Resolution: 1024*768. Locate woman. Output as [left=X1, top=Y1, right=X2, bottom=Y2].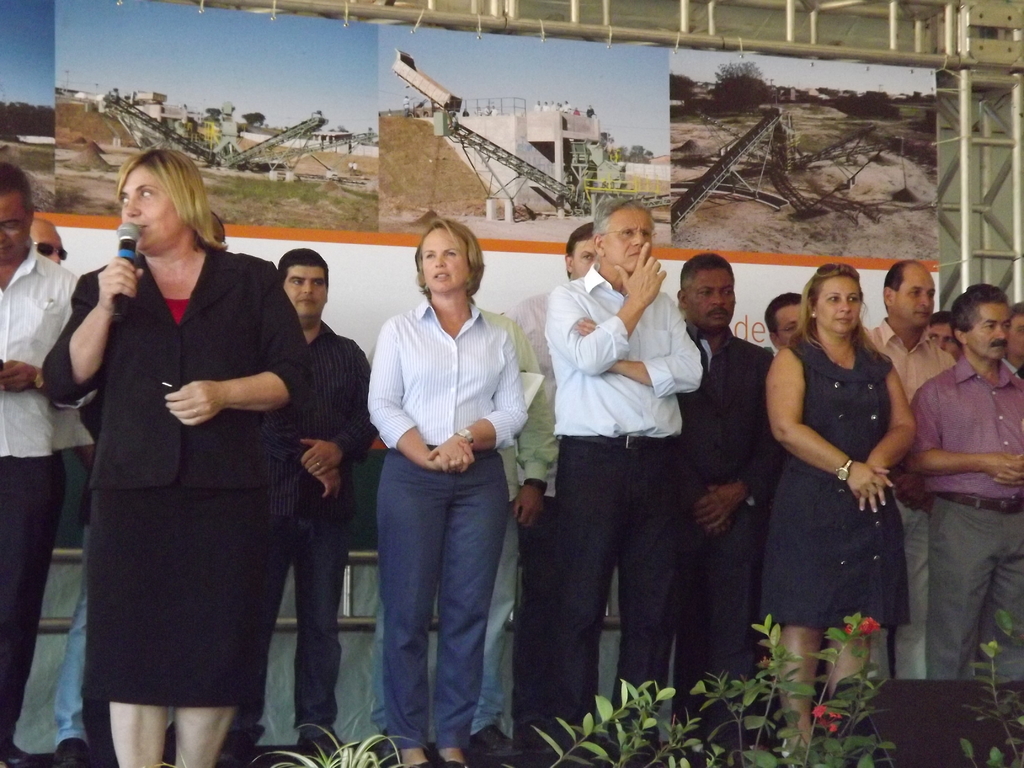
[left=757, top=250, right=918, bottom=721].
